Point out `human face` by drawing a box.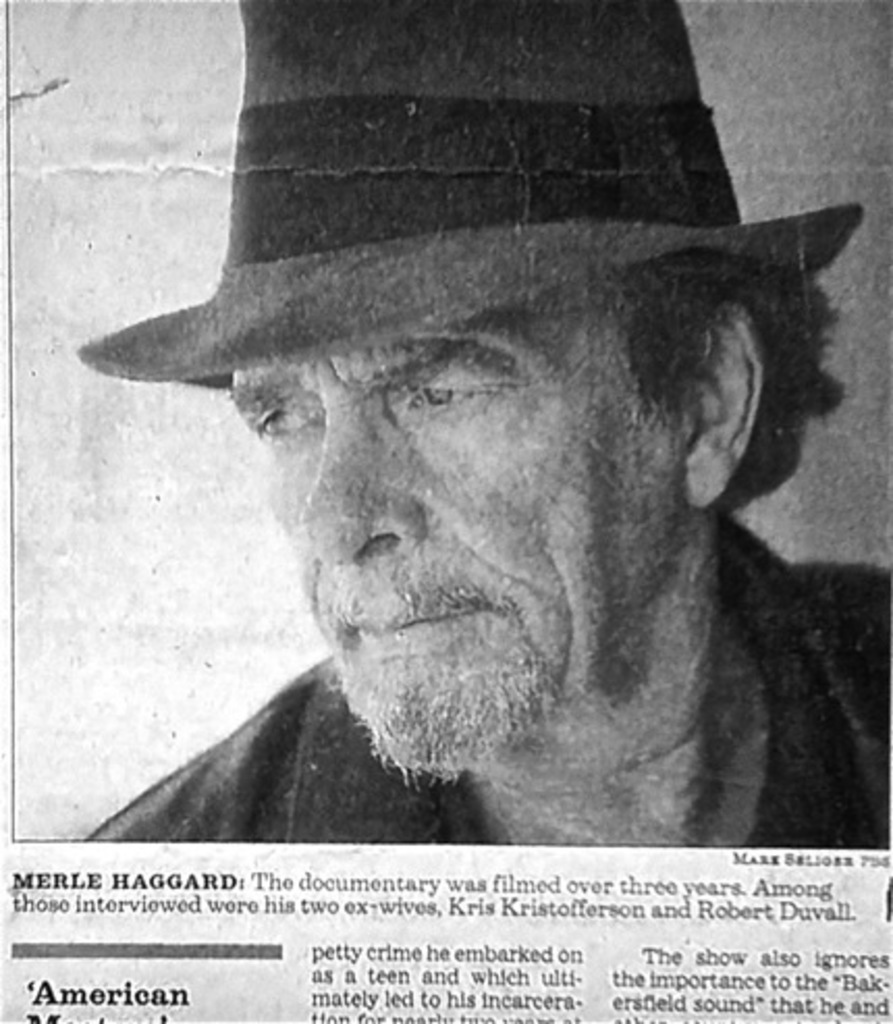
<region>228, 276, 687, 764</region>.
